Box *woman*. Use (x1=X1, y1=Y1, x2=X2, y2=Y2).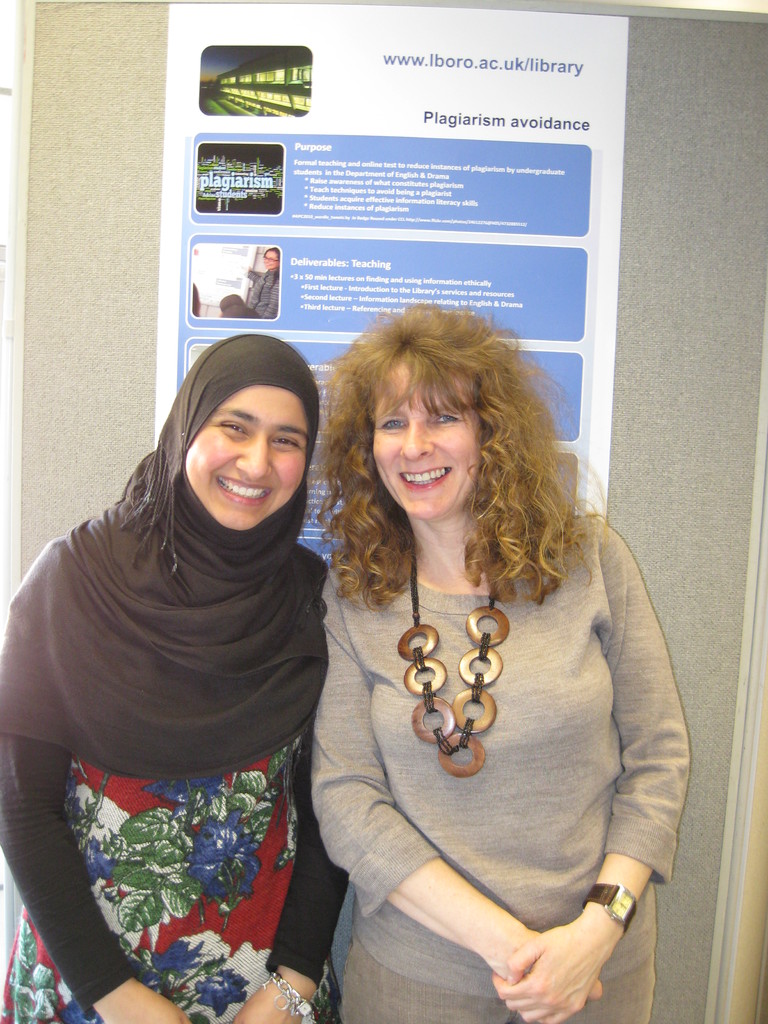
(x1=320, y1=303, x2=703, y2=1023).
